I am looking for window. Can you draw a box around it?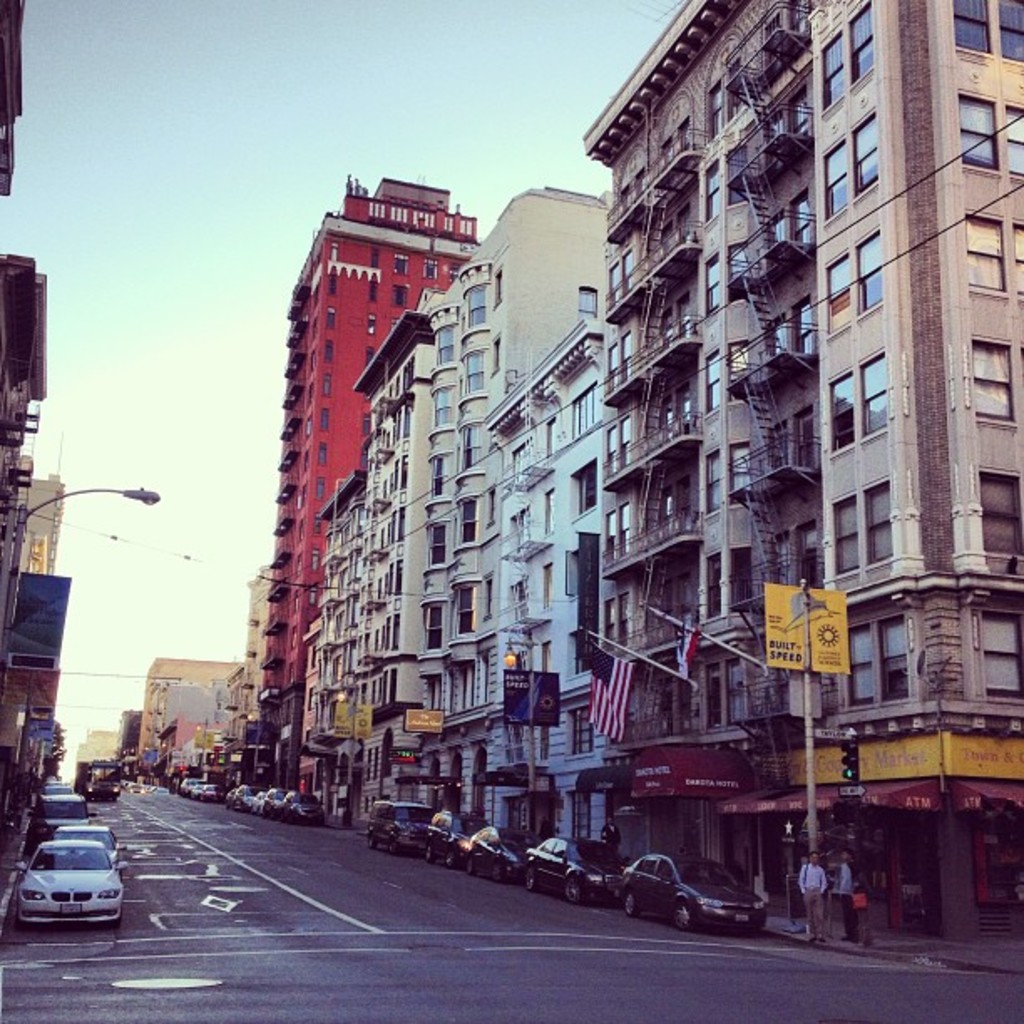
Sure, the bounding box is 828:484:862:574.
